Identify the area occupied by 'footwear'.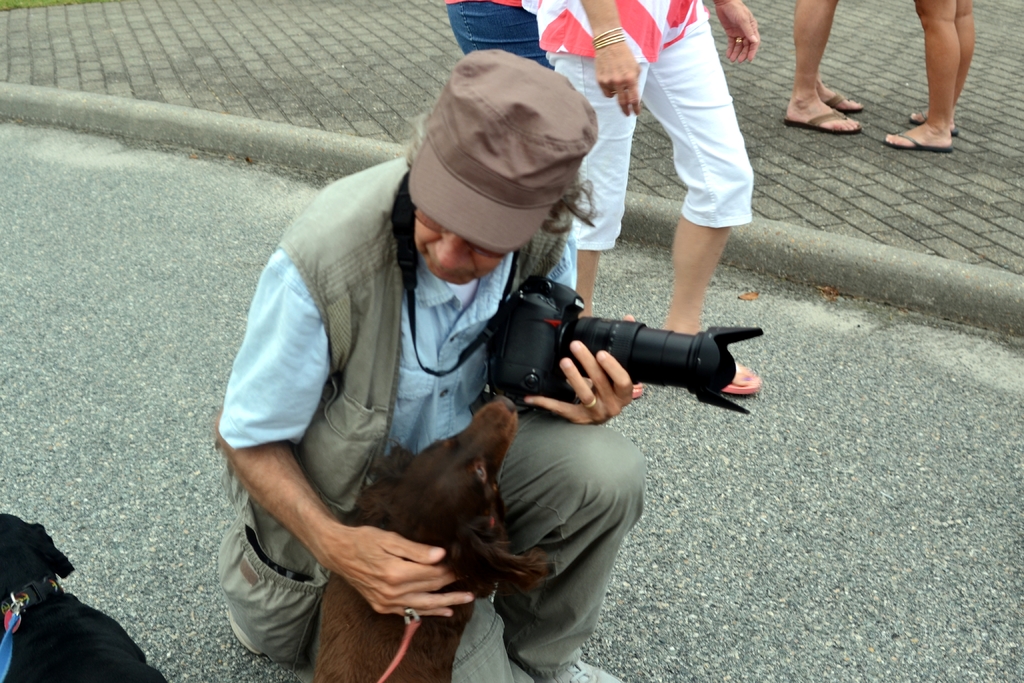
Area: bbox=[881, 129, 955, 149].
